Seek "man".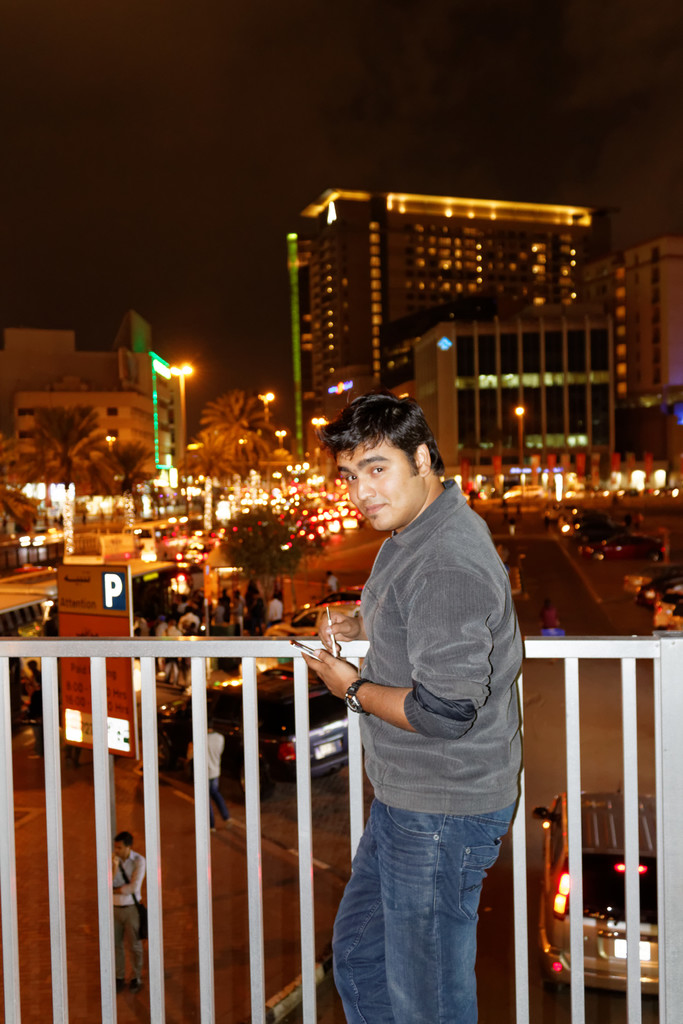
208,724,232,838.
